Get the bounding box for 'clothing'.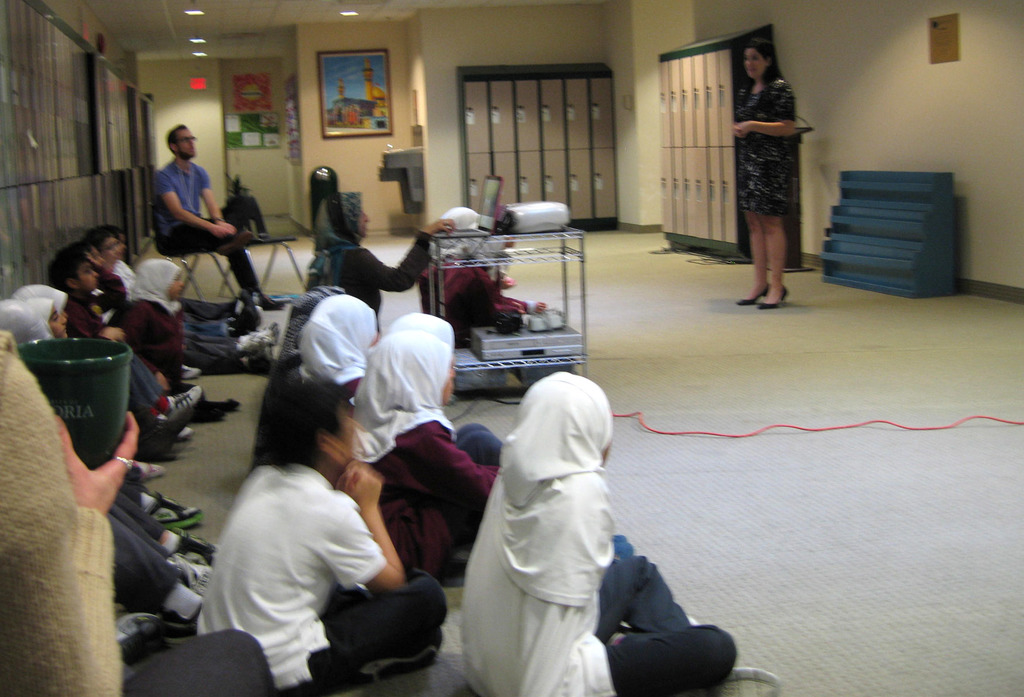
BBox(740, 71, 796, 218).
